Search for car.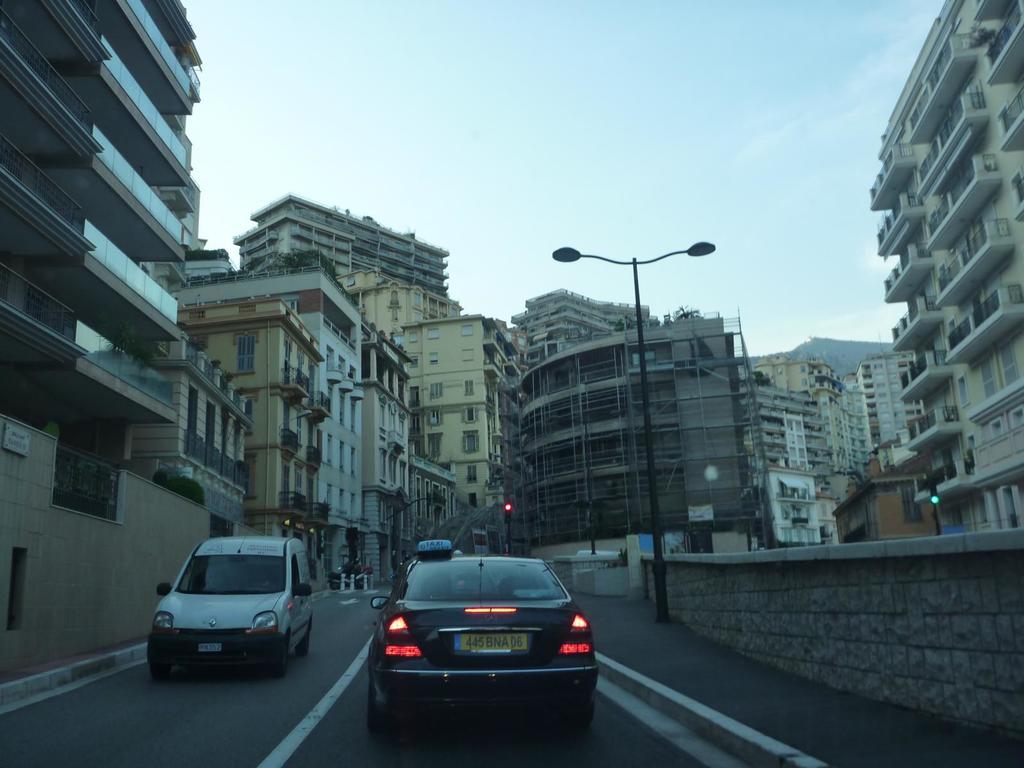
Found at 367/544/599/744.
